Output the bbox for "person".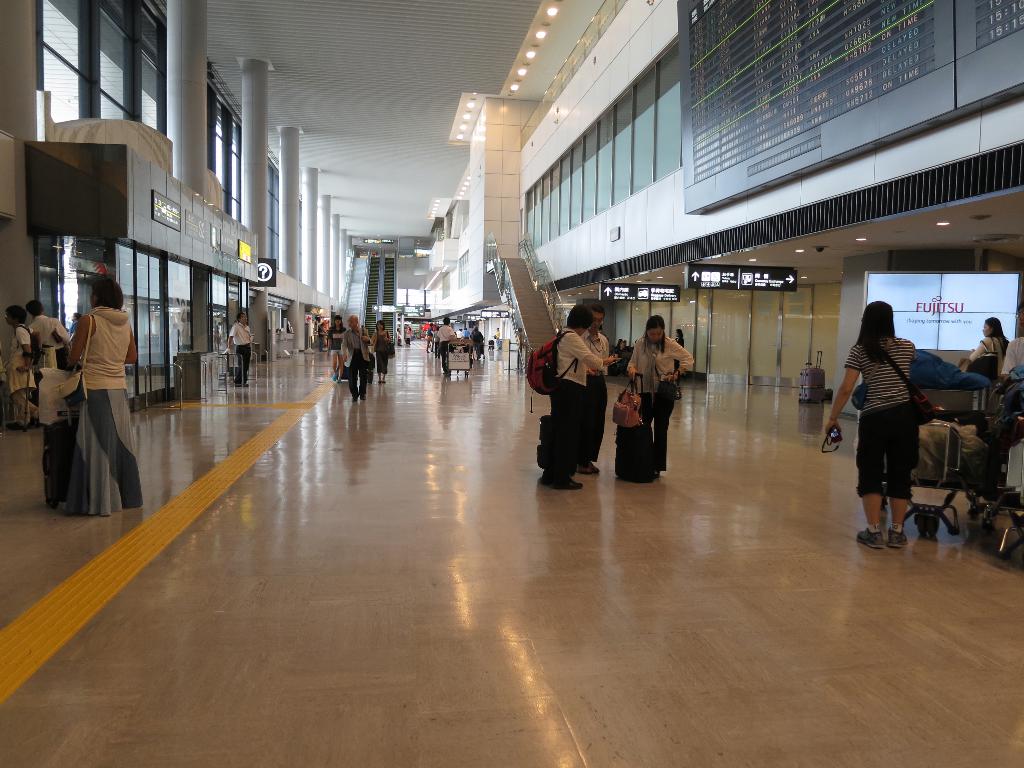
bbox(627, 317, 694, 474).
